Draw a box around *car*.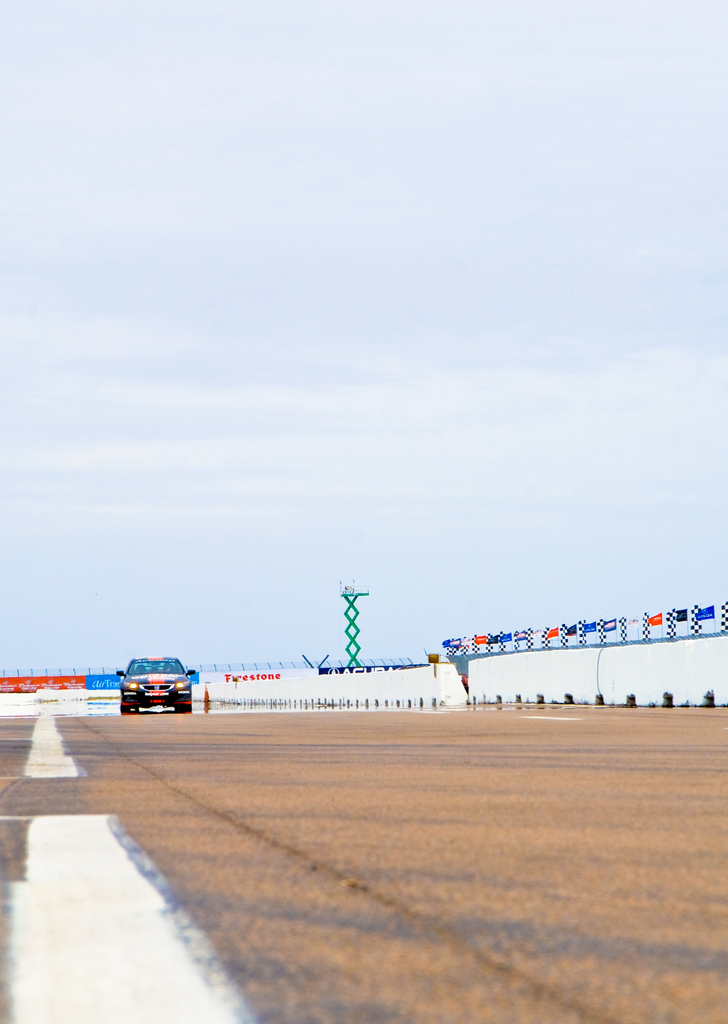
{"x1": 118, "y1": 653, "x2": 197, "y2": 714}.
